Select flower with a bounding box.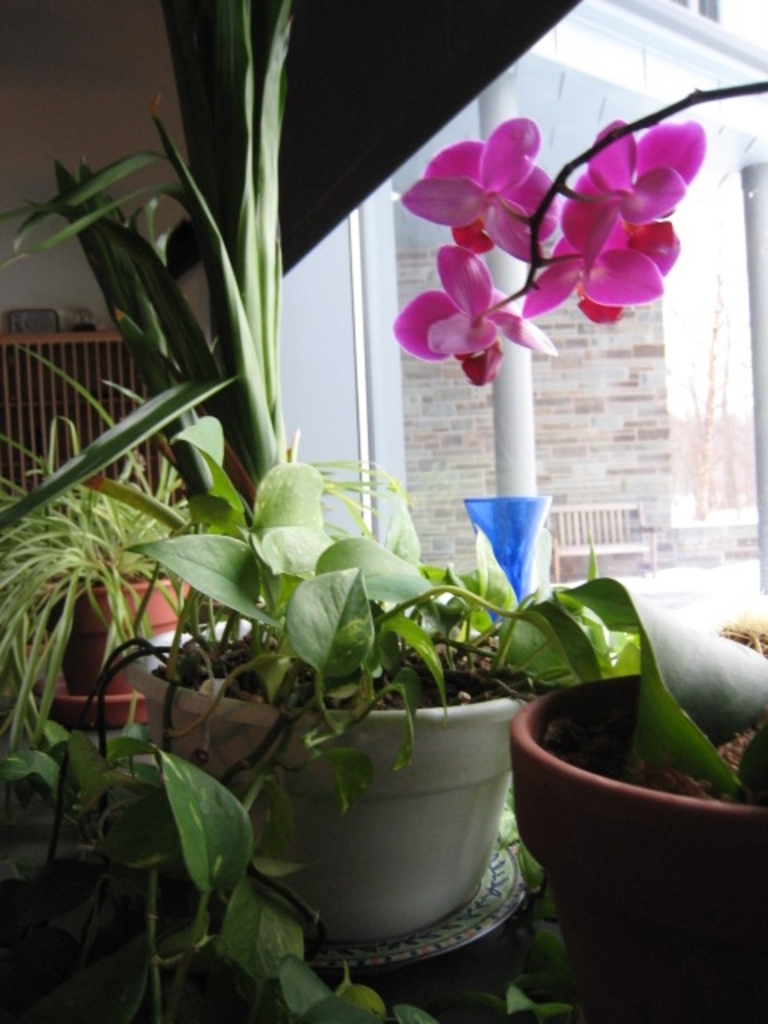
(555, 109, 707, 278).
